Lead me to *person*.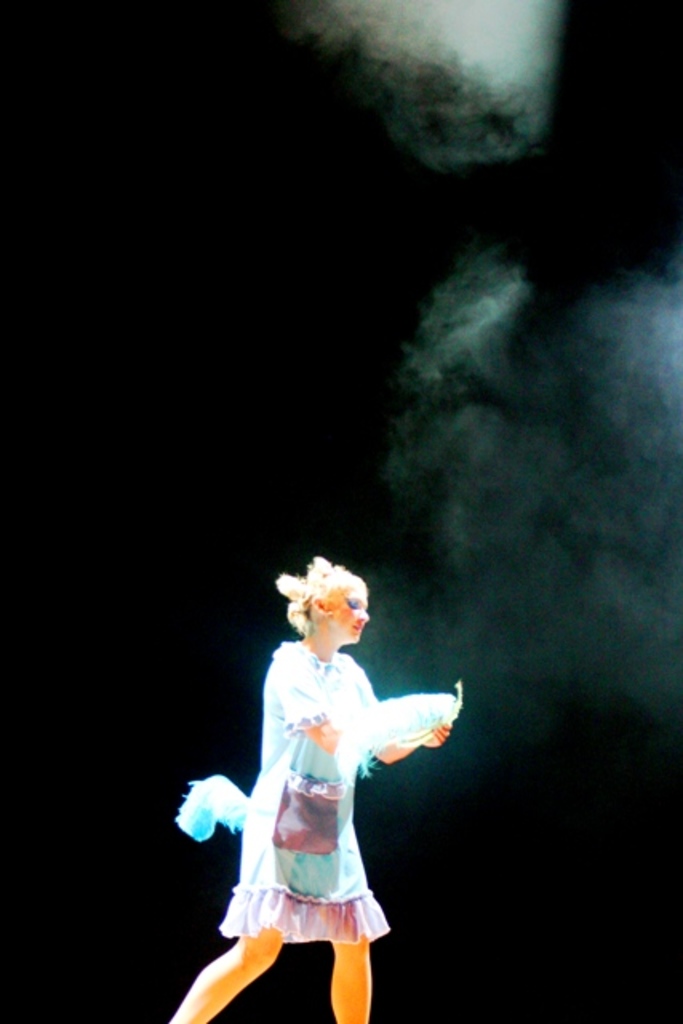
Lead to select_region(149, 562, 465, 1022).
